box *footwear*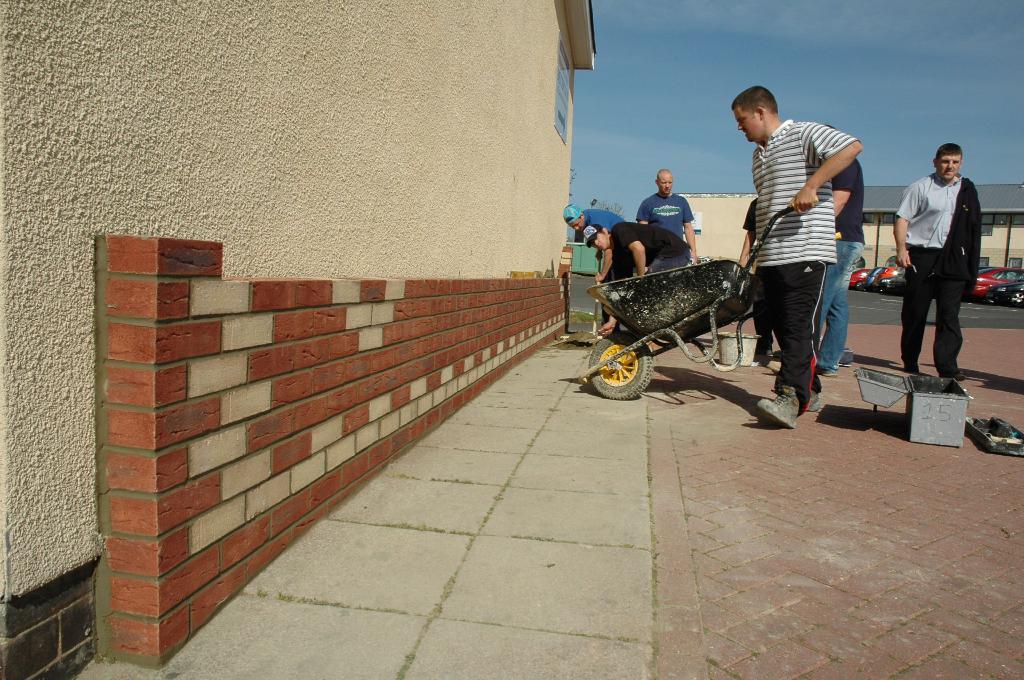
{"left": 805, "top": 387, "right": 820, "bottom": 415}
